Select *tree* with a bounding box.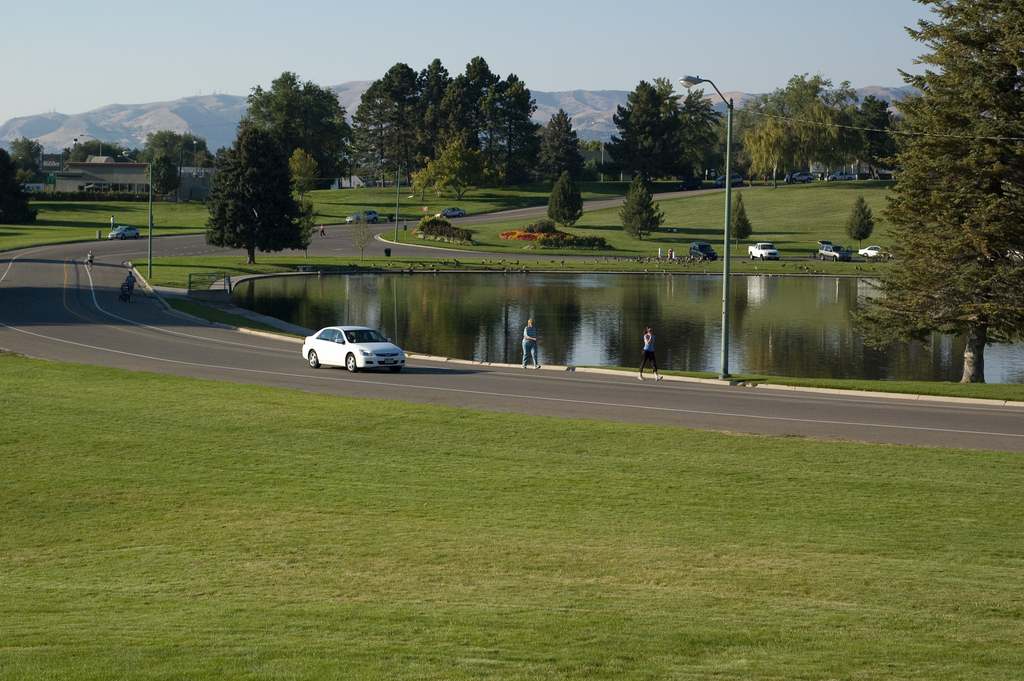
crop(241, 65, 351, 192).
